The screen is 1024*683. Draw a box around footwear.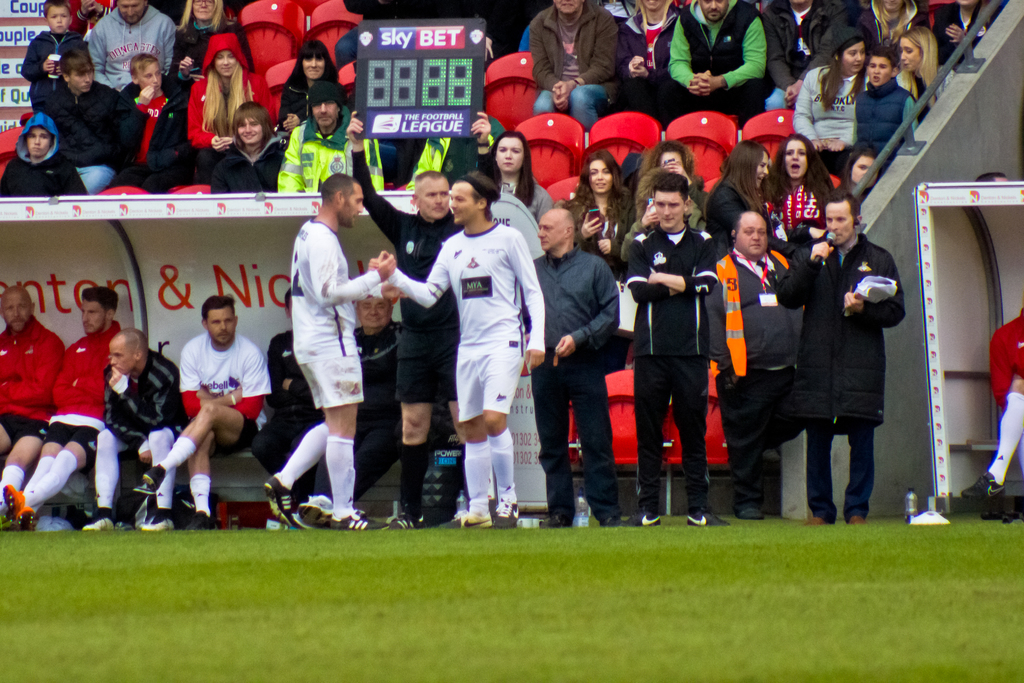
(497, 493, 515, 530).
